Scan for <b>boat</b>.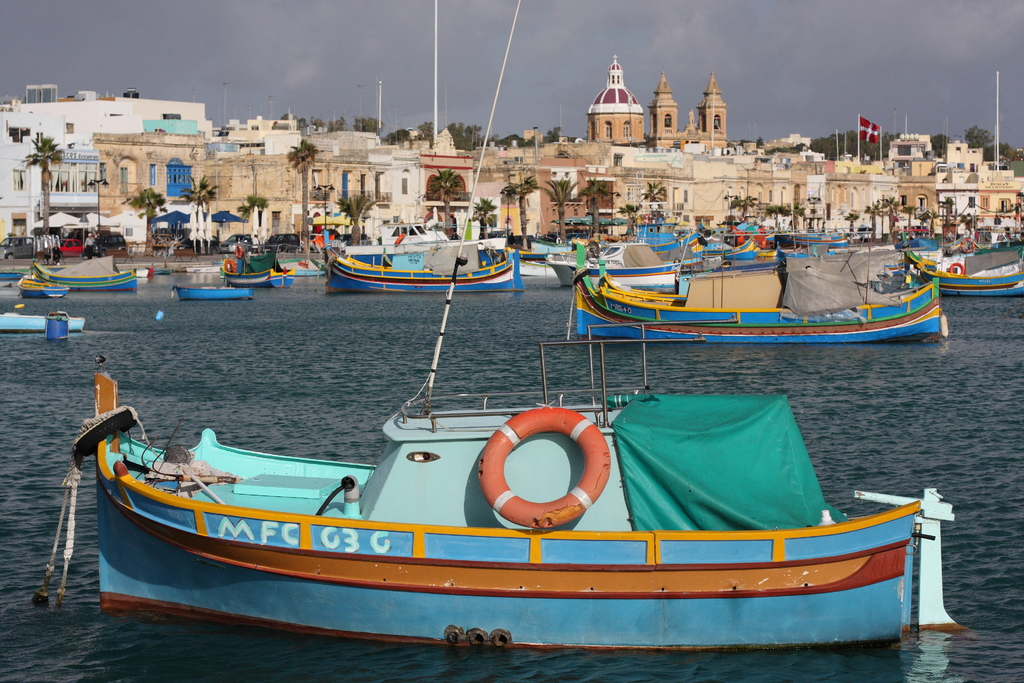
Scan result: <region>220, 246, 294, 290</region>.
